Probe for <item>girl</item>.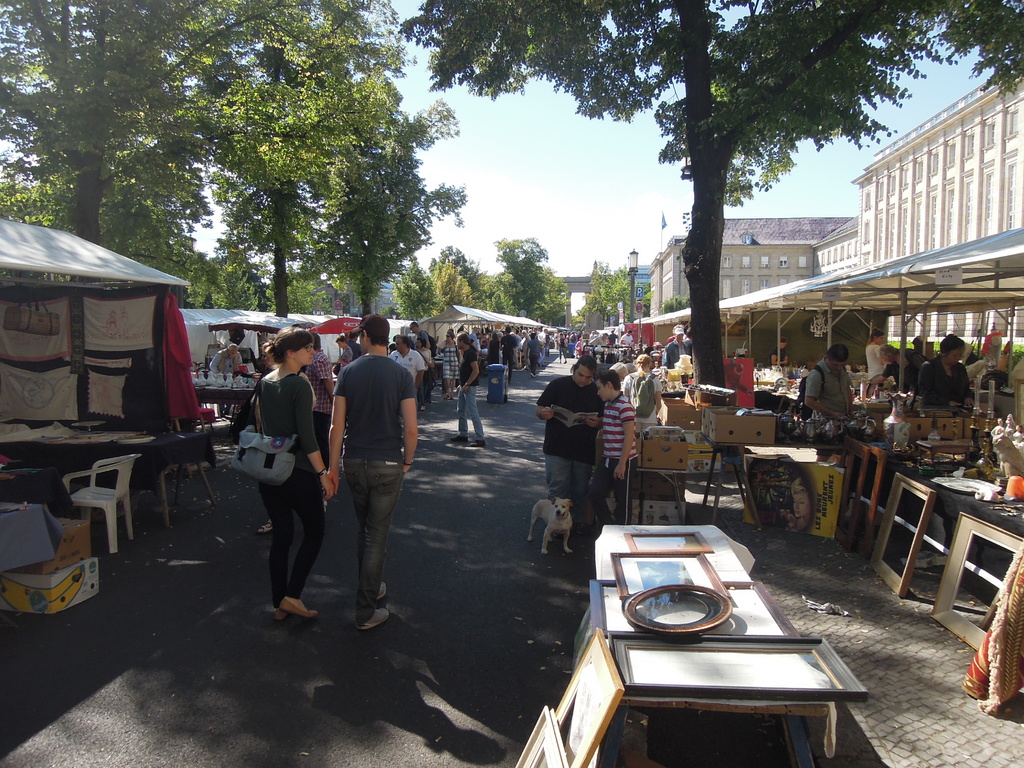
Probe result: bbox=[247, 321, 330, 620].
